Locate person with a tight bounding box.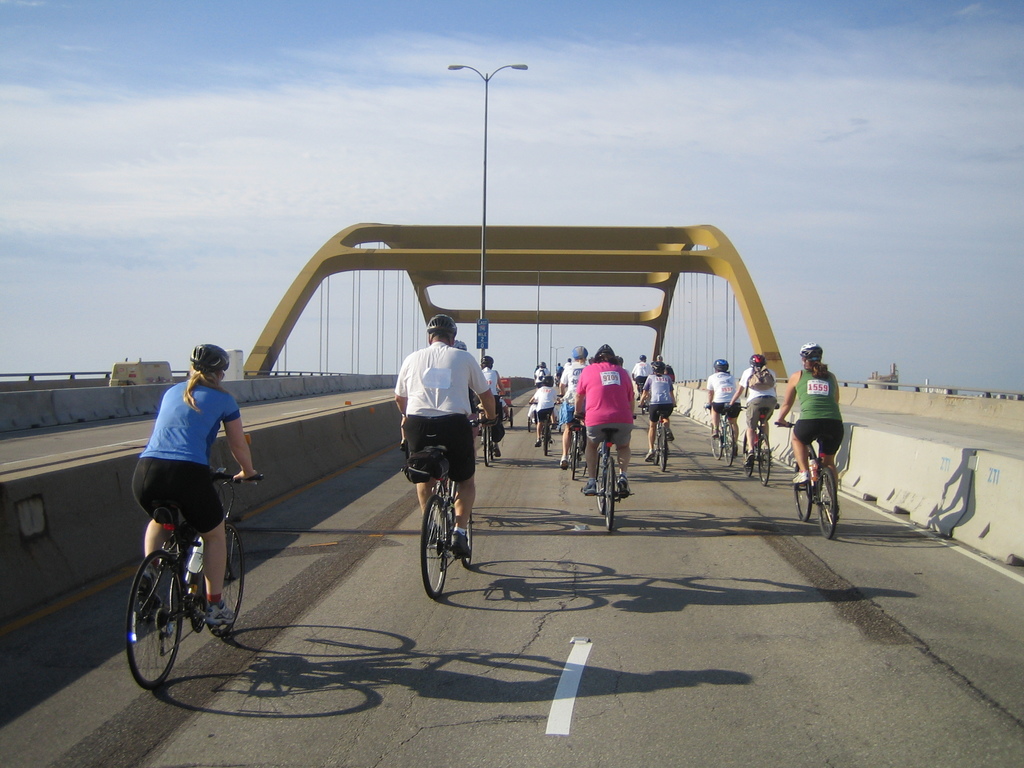
crop(637, 356, 676, 462).
